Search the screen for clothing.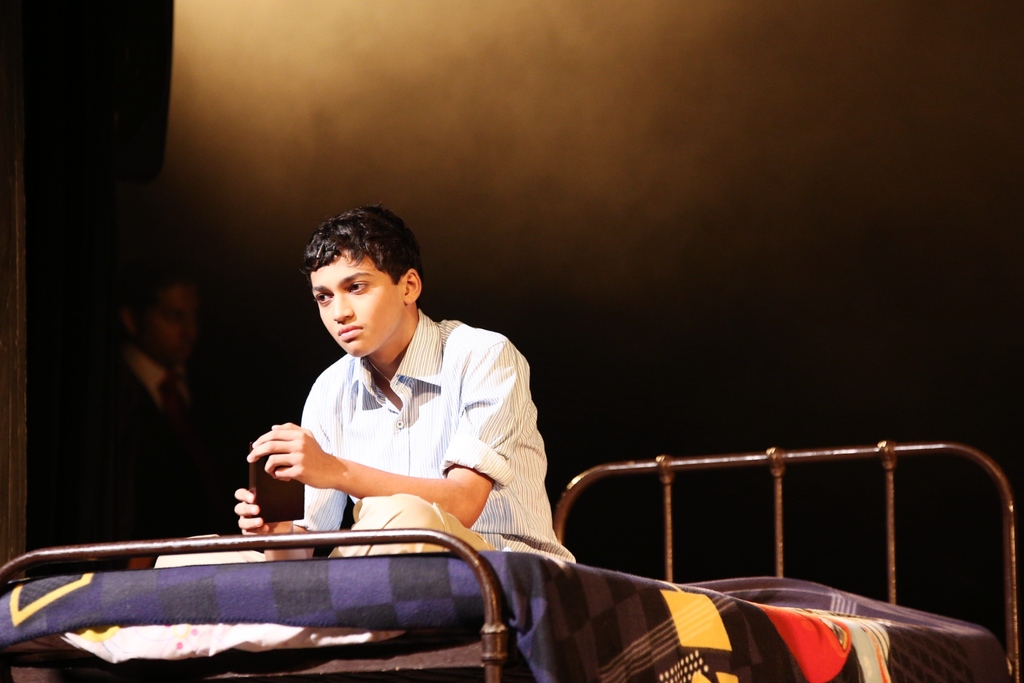
Found at 67/336/204/538.
